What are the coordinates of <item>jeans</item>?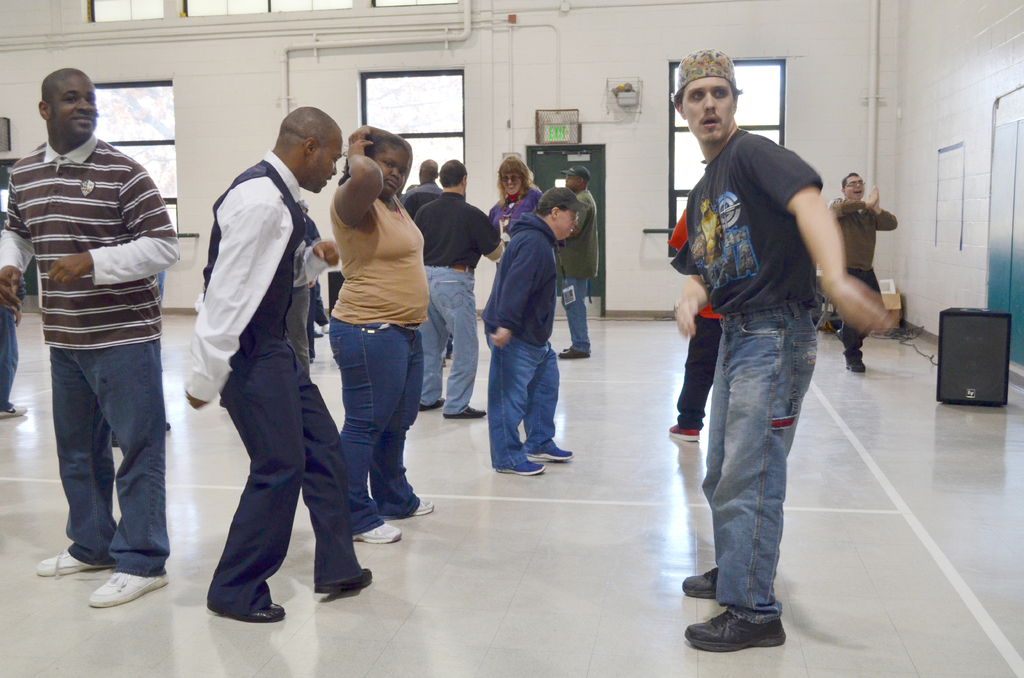
420,264,479,418.
